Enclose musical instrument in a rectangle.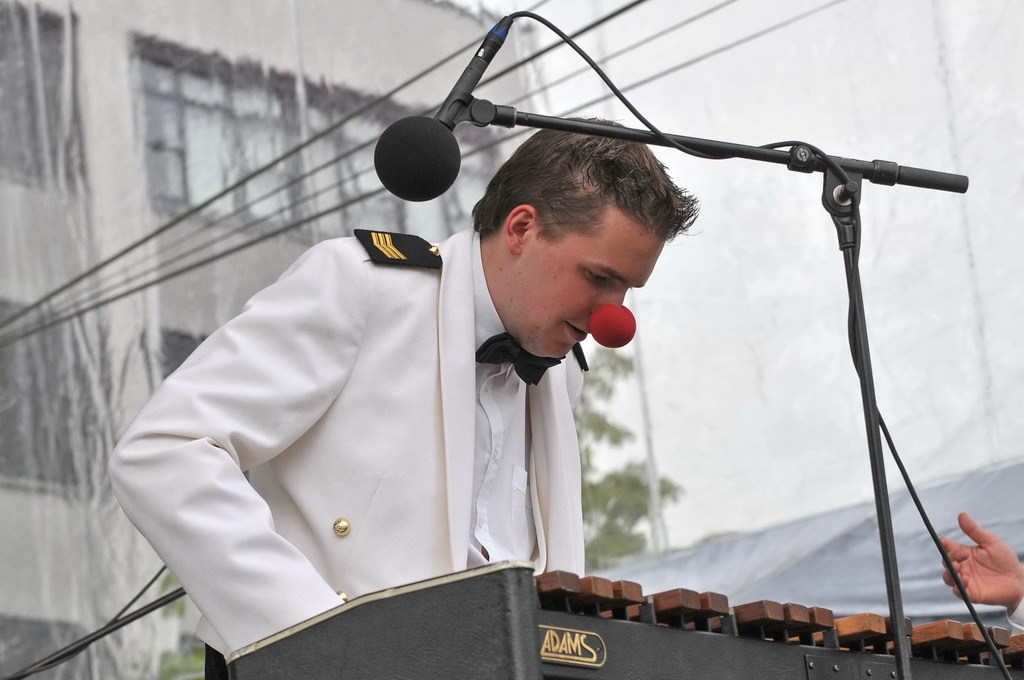
rect(228, 562, 1023, 679).
